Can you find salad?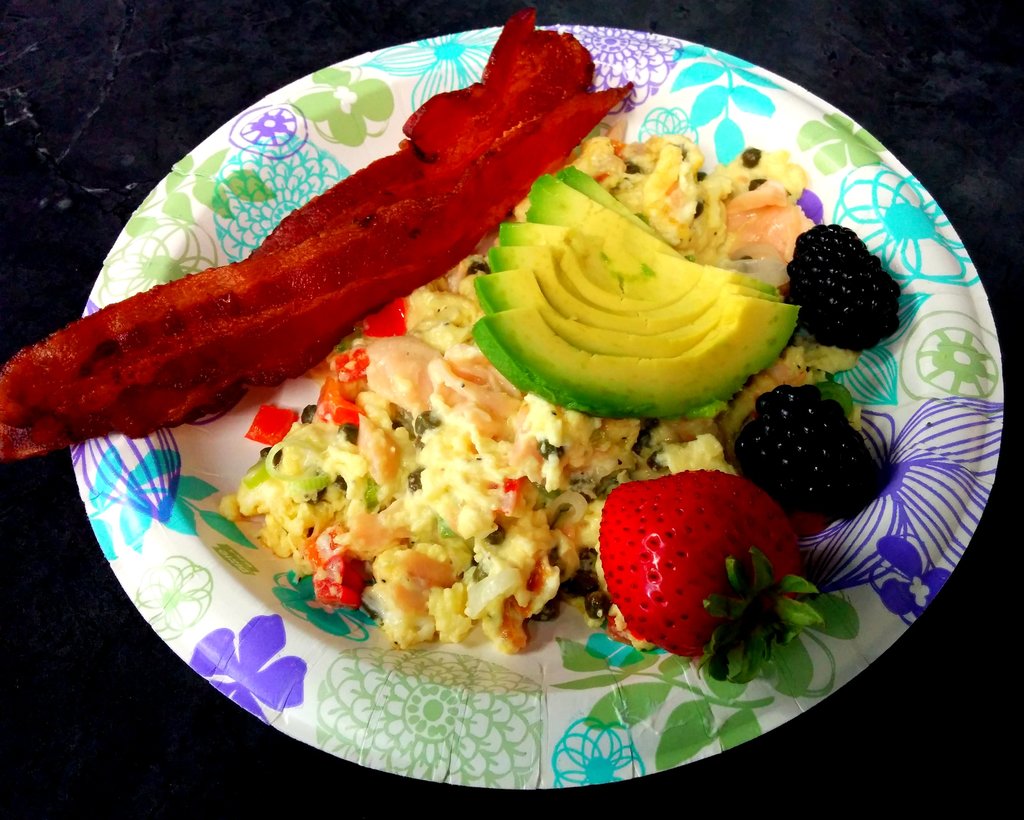
Yes, bounding box: [left=208, top=129, right=835, bottom=673].
